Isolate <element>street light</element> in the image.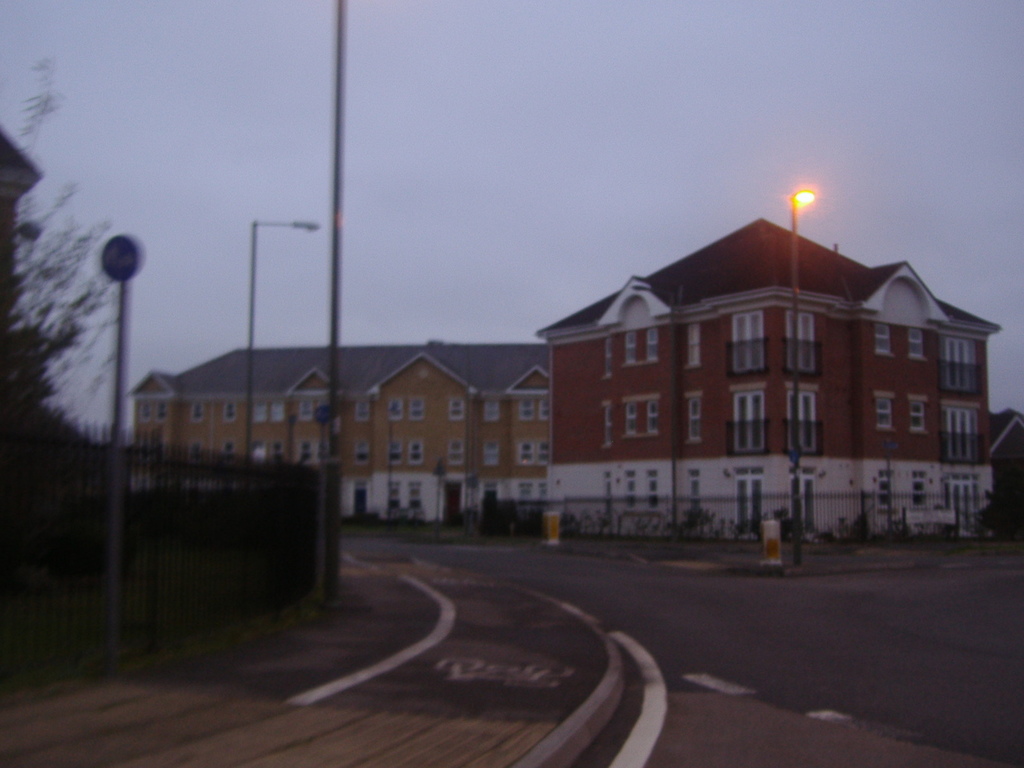
Isolated region: detection(319, 0, 347, 606).
